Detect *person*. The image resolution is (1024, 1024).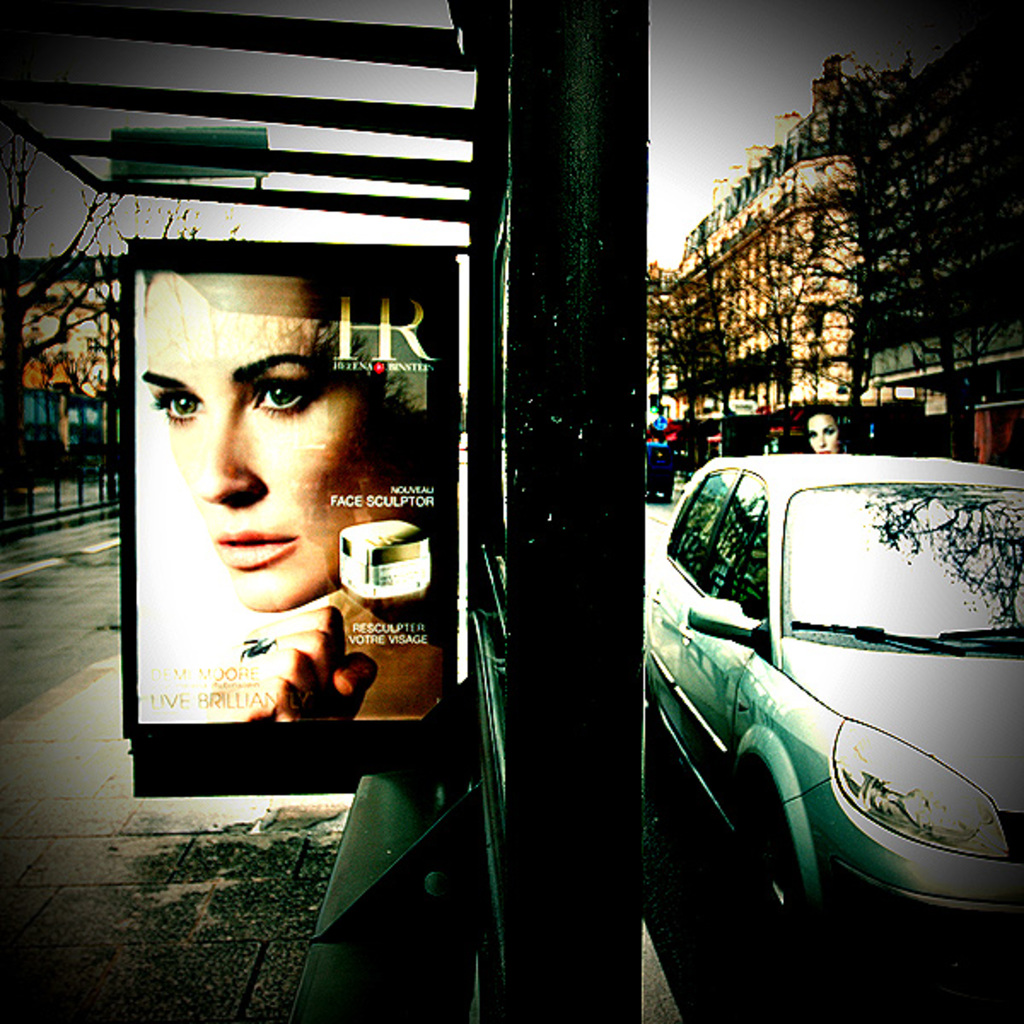
114 237 456 788.
